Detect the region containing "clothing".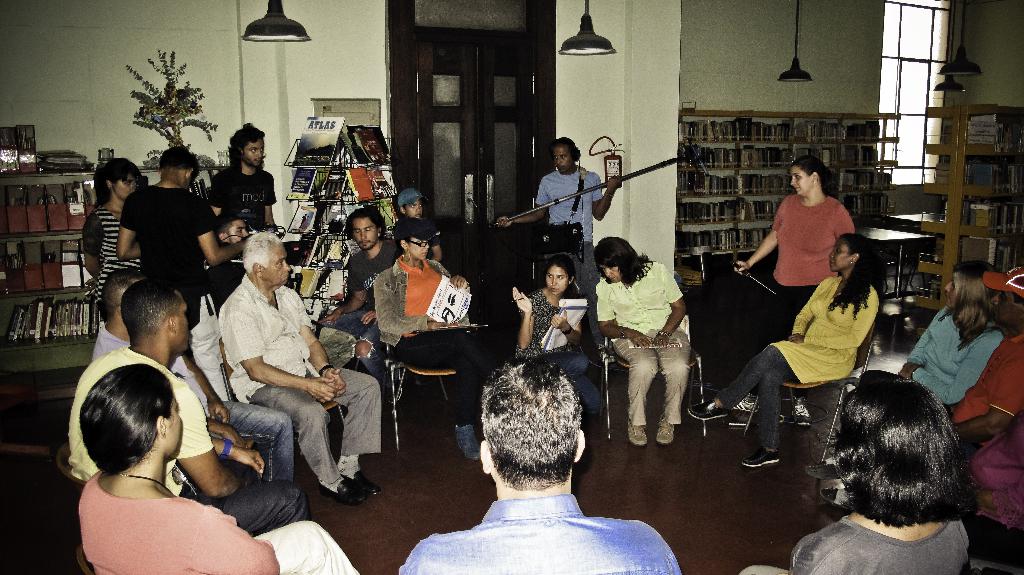
crop(96, 323, 297, 483).
